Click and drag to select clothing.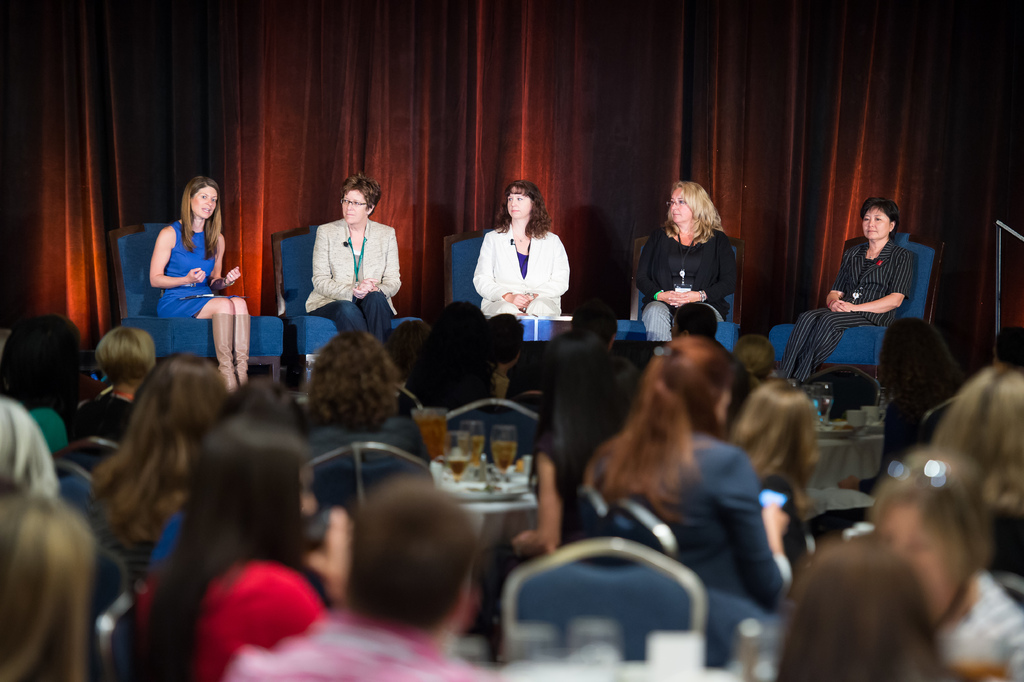
Selection: bbox=(635, 226, 745, 345).
